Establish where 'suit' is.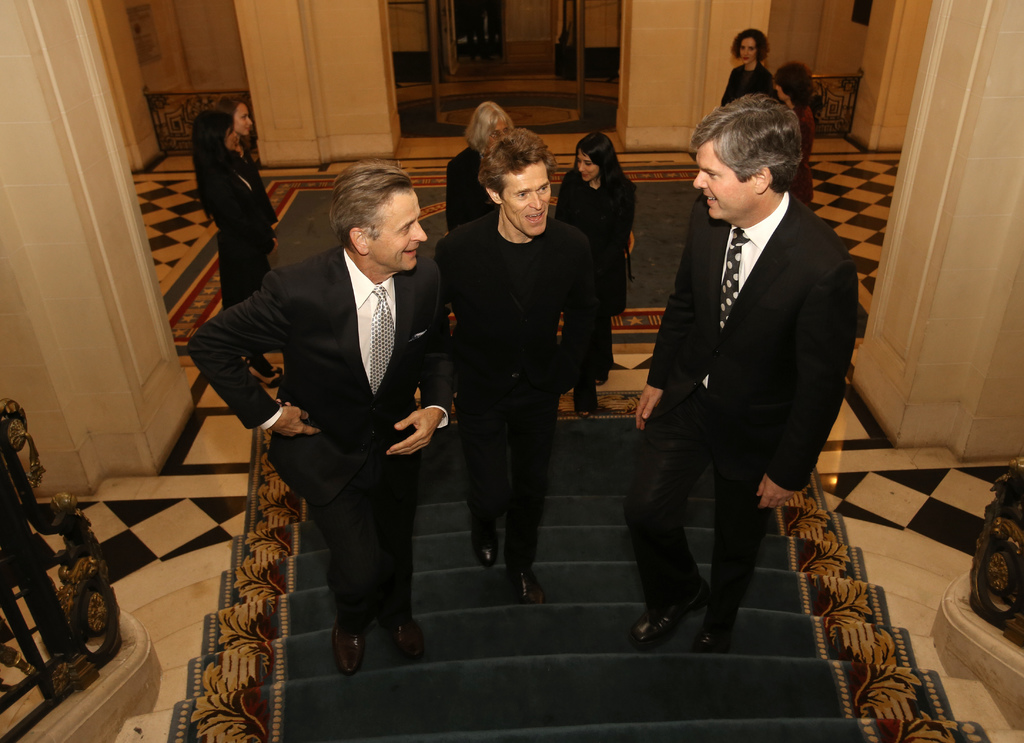
Established at box=[630, 191, 860, 607].
